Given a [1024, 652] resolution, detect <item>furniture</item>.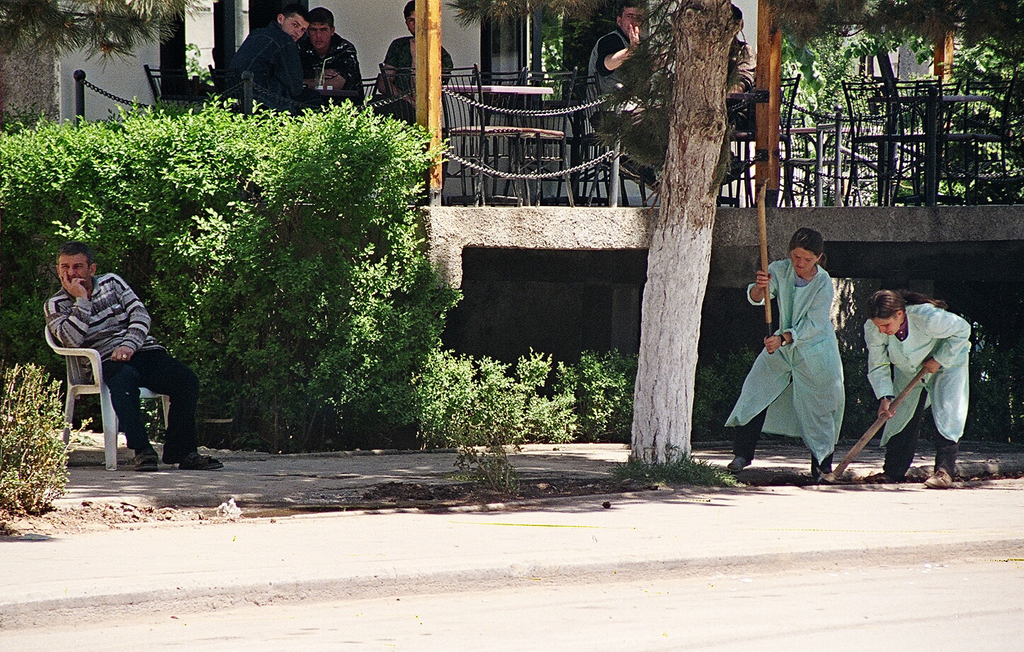
42 321 172 472.
